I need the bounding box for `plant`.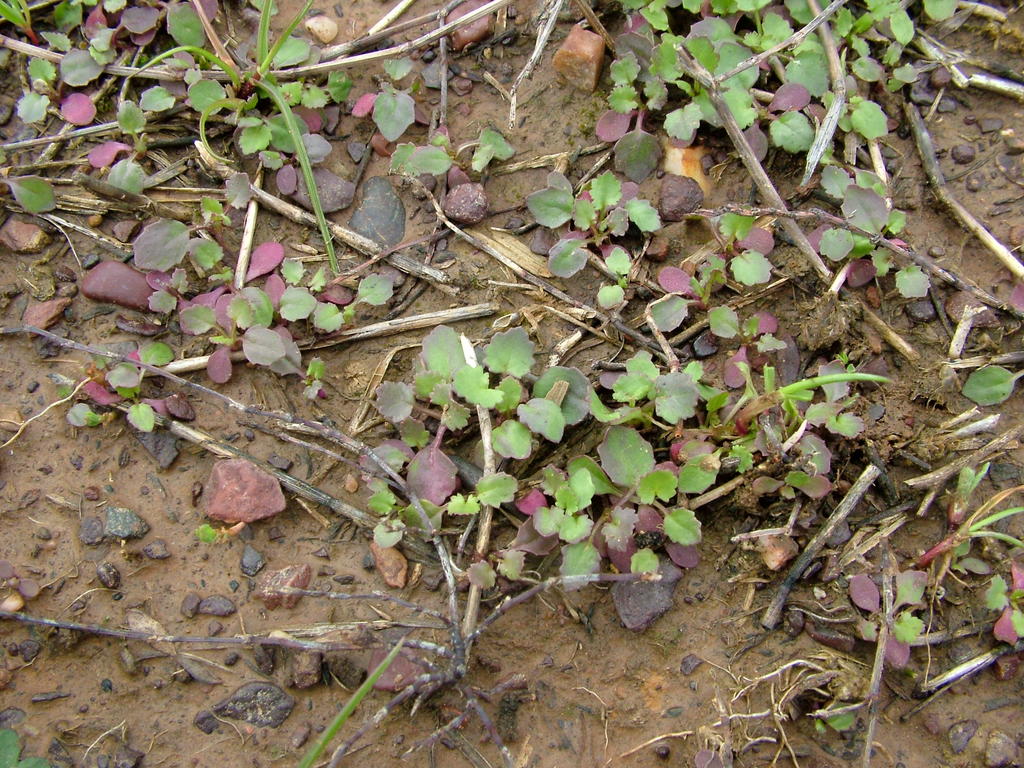
Here it is: 814,700,857,738.
